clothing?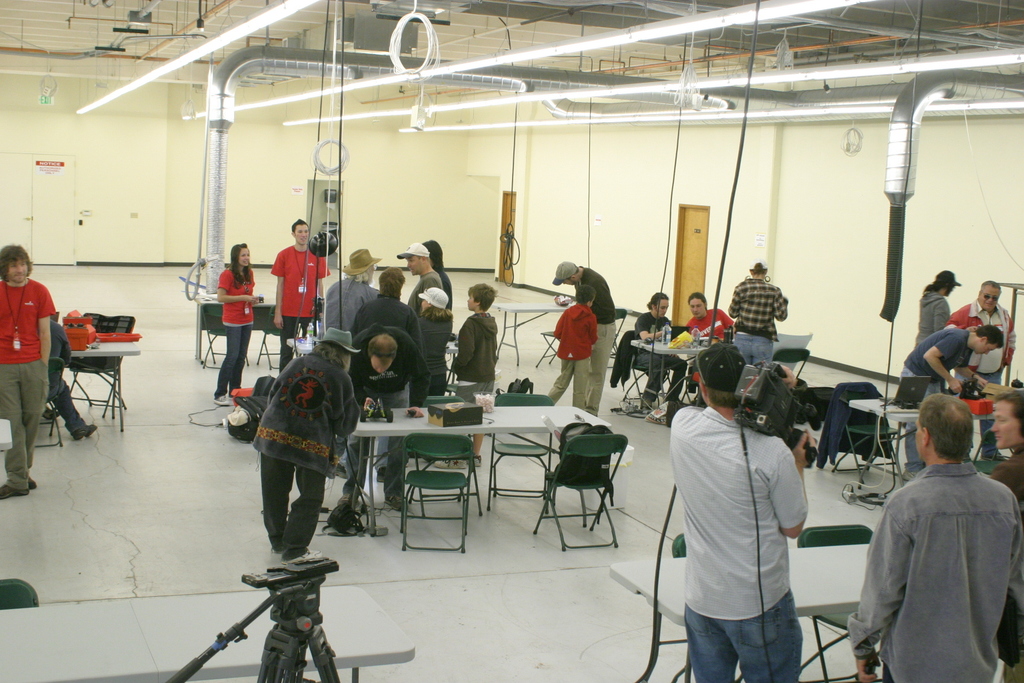
bbox(979, 454, 1023, 682)
